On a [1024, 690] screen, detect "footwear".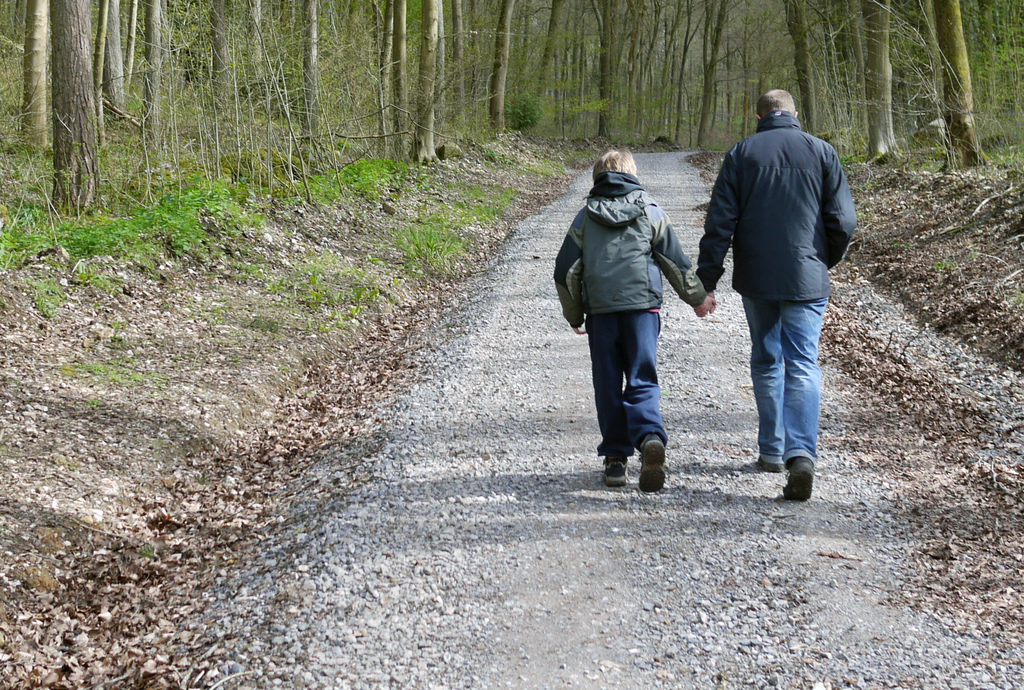
[x1=610, y1=431, x2=681, y2=489].
